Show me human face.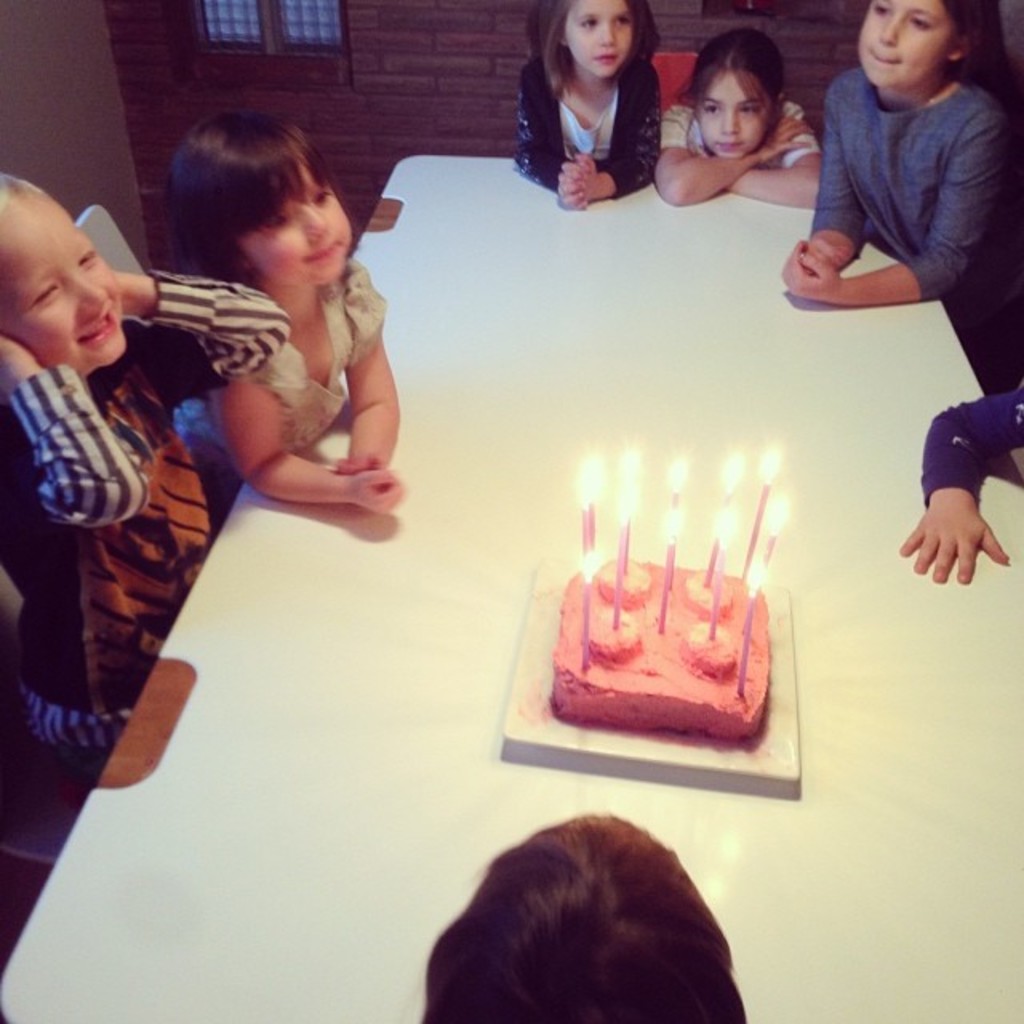
human face is here: l=560, t=0, r=637, b=74.
